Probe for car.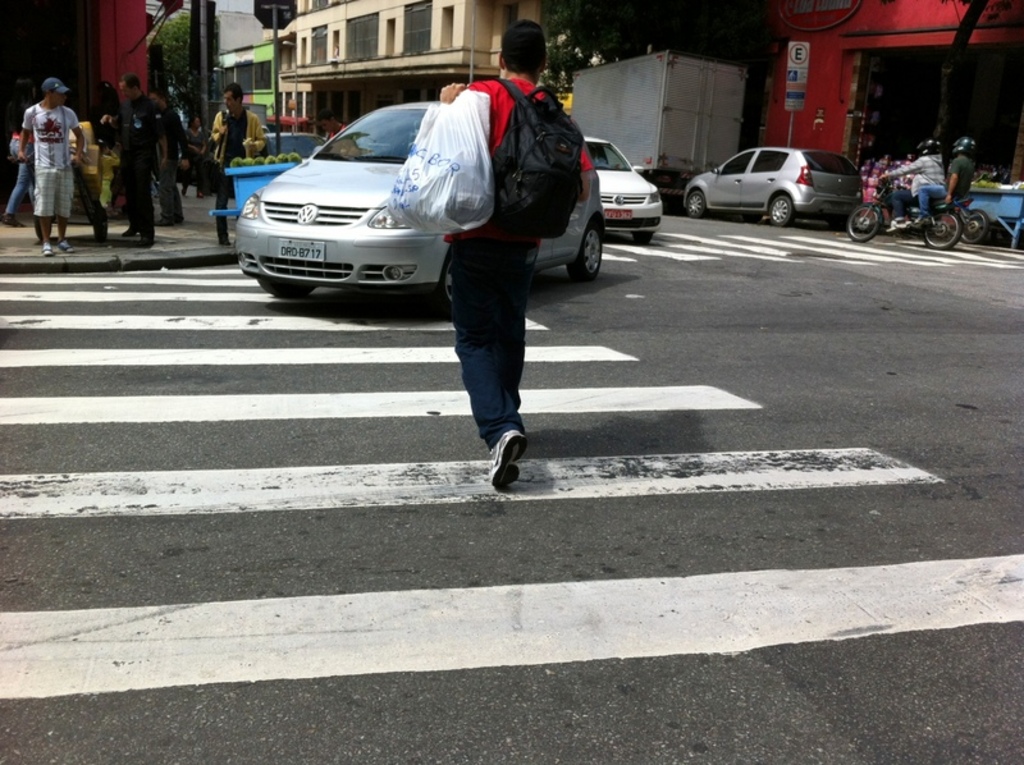
Probe result: [236,96,603,288].
